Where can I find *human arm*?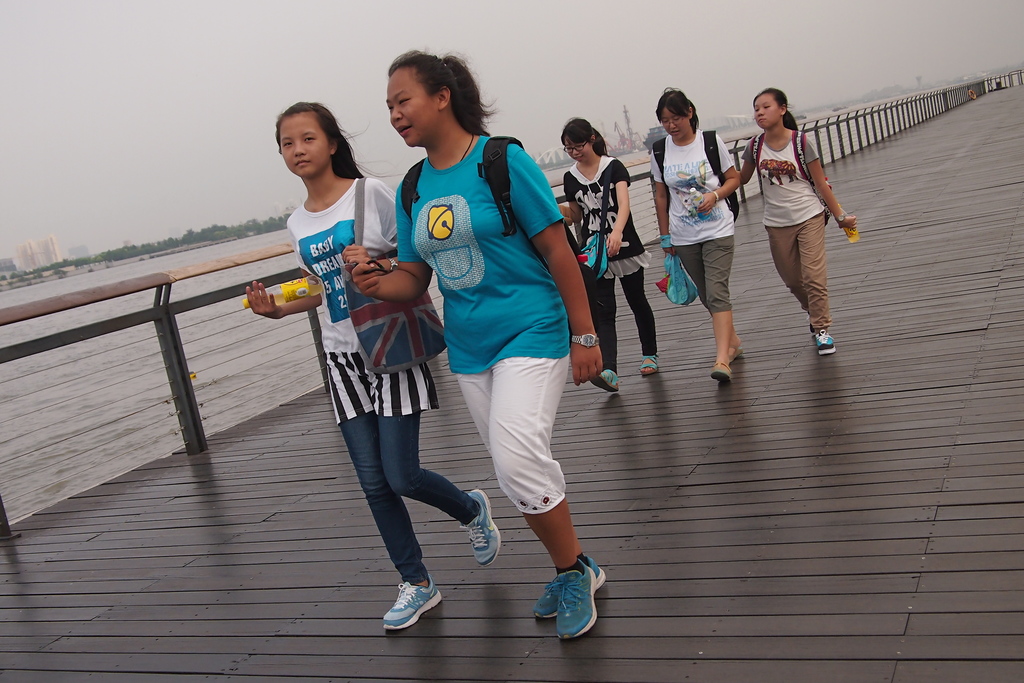
You can find it at [x1=353, y1=178, x2=435, y2=309].
